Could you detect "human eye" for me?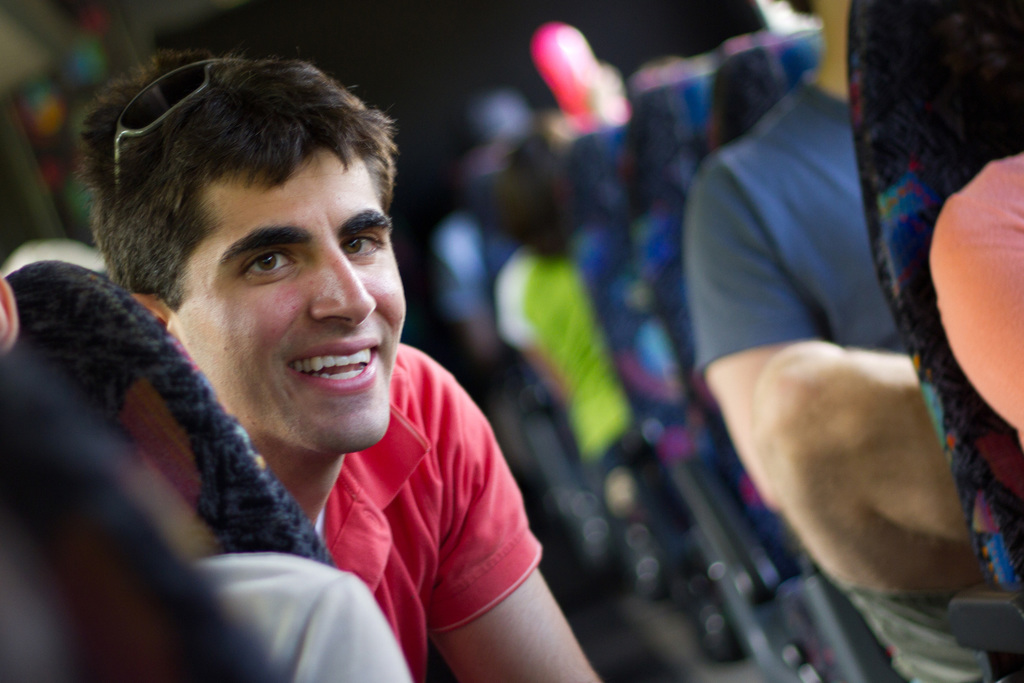
Detection result: (205,225,300,293).
